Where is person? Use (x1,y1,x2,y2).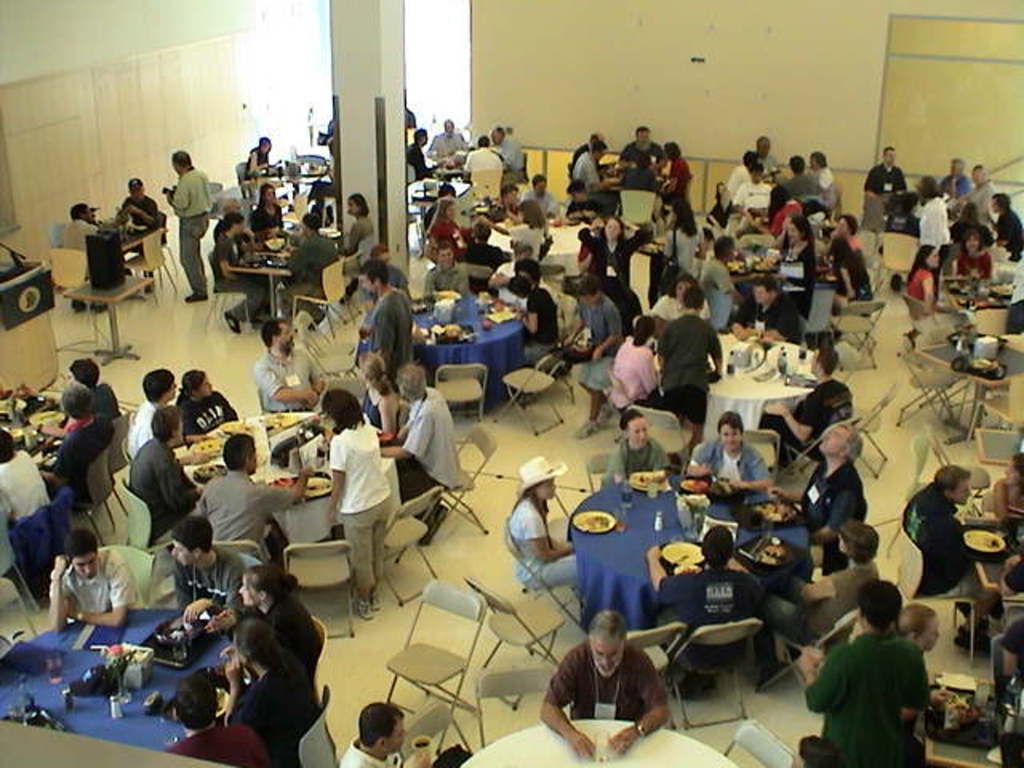
(608,400,667,490).
